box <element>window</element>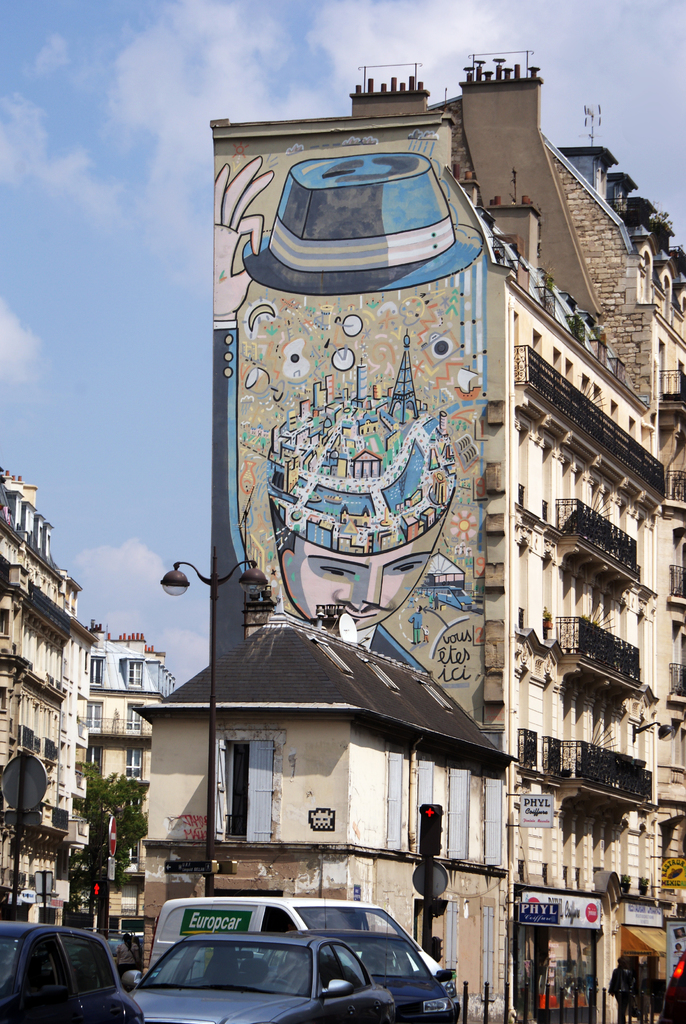
[x1=0, y1=608, x2=10, y2=636]
